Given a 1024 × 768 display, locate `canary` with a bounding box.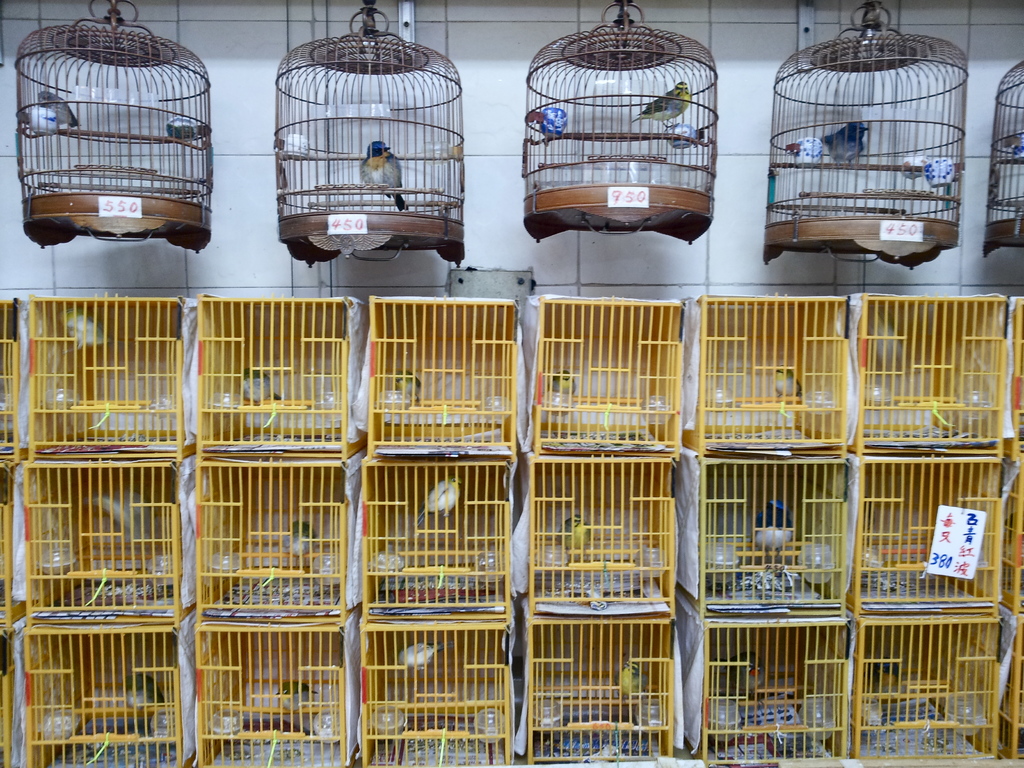
Located: [364, 136, 408, 210].
